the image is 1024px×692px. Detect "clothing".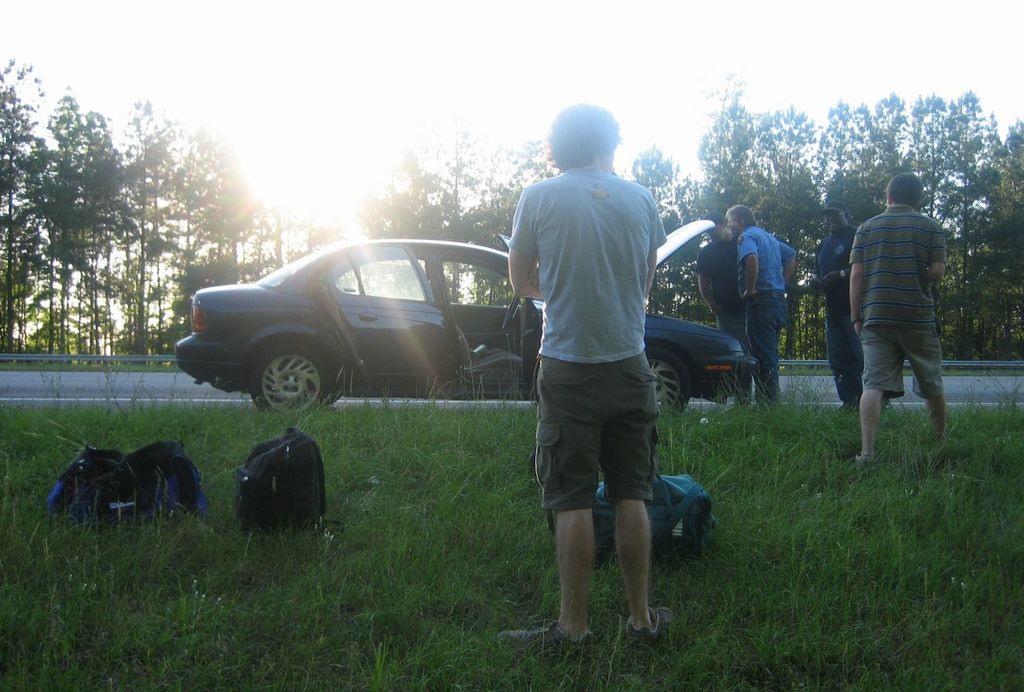
Detection: [left=735, top=223, right=813, bottom=404].
